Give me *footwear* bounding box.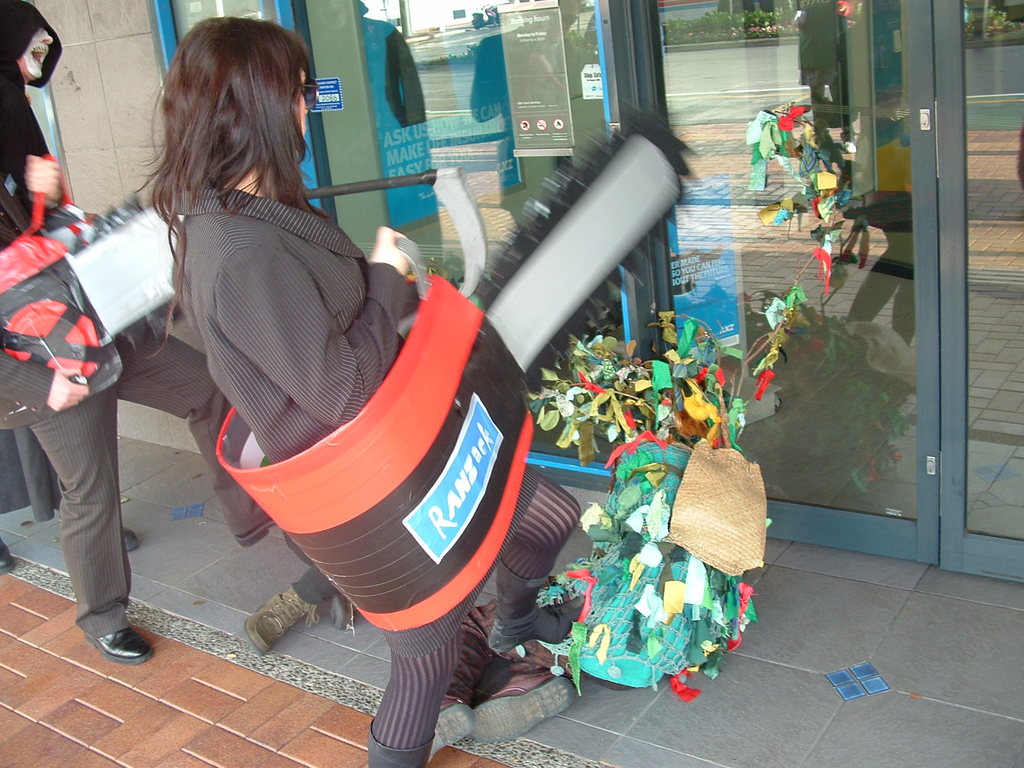
<box>76,631,136,659</box>.
